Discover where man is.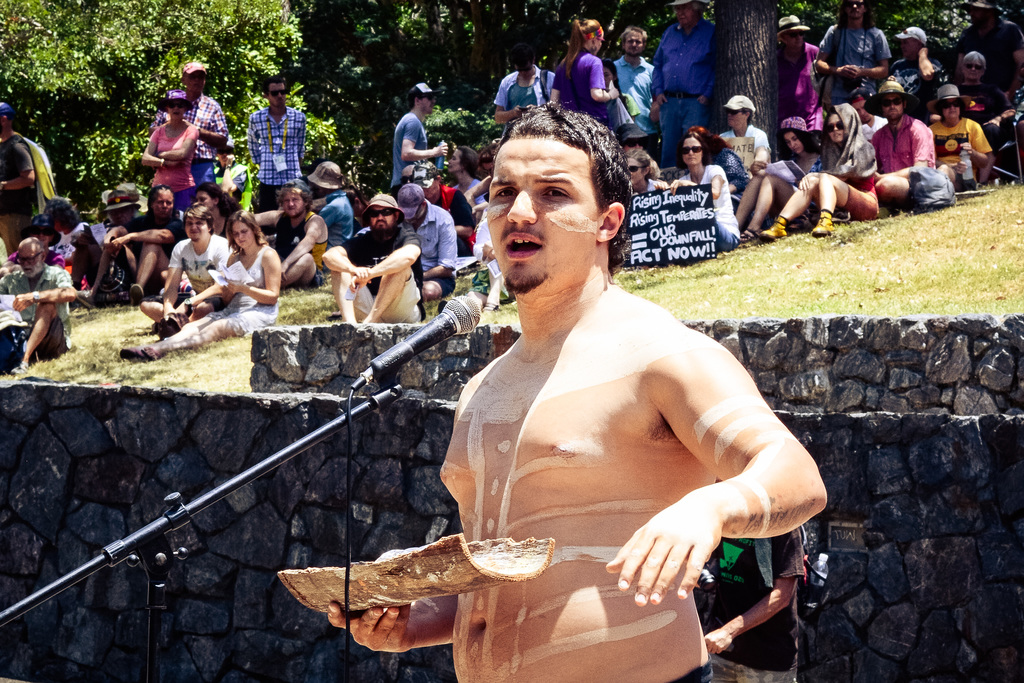
Discovered at select_region(317, 190, 426, 328).
